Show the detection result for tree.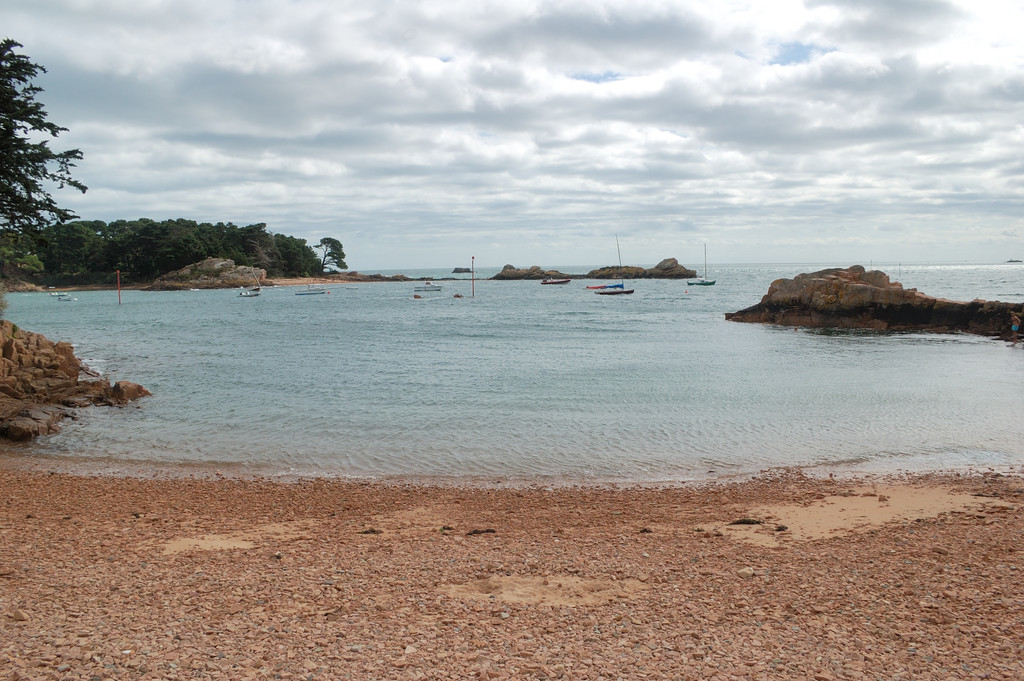
detection(52, 226, 102, 272).
